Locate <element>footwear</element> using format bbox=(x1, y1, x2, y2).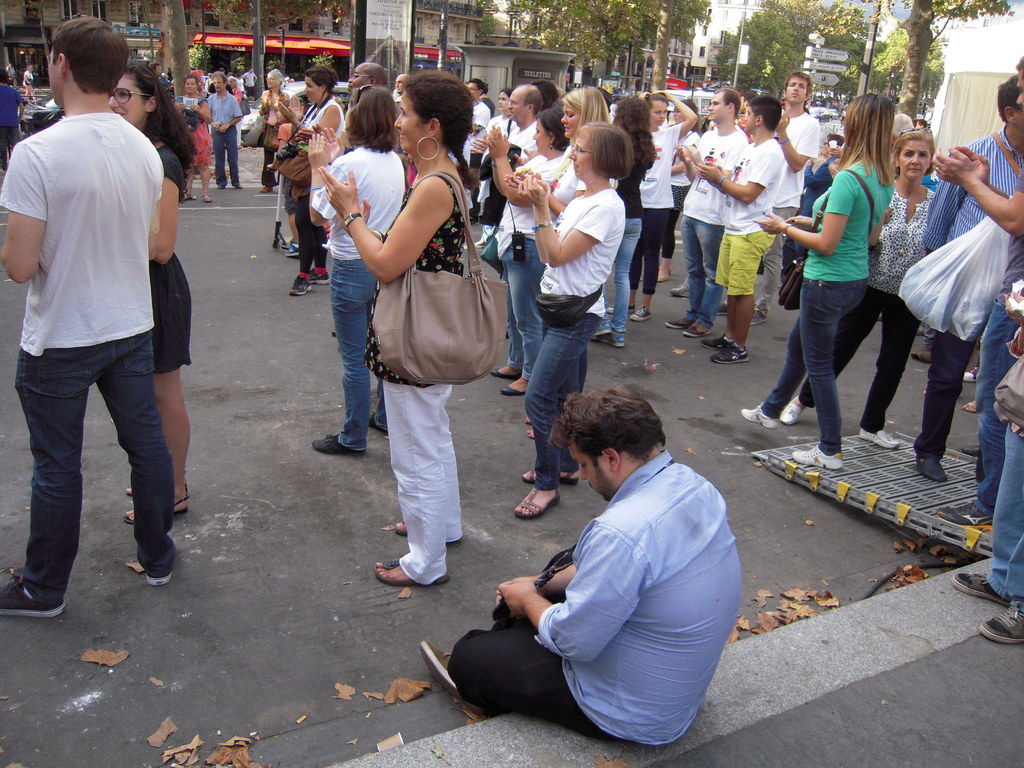
bbox=(741, 402, 775, 429).
